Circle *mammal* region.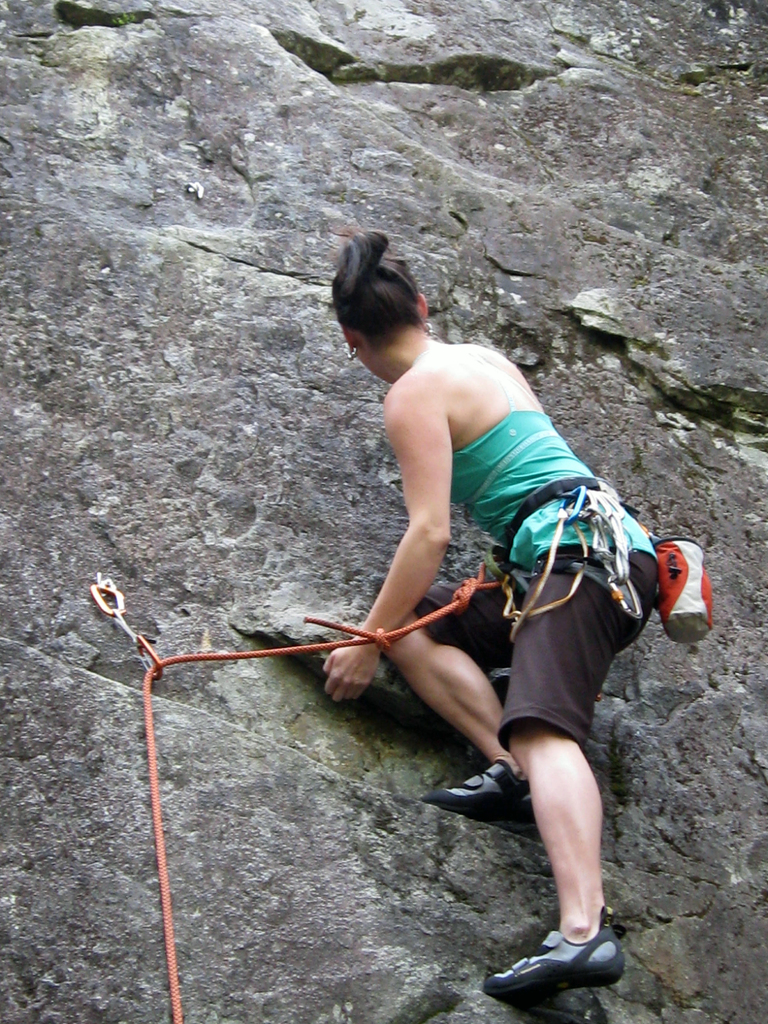
Region: bbox(319, 219, 669, 1023).
